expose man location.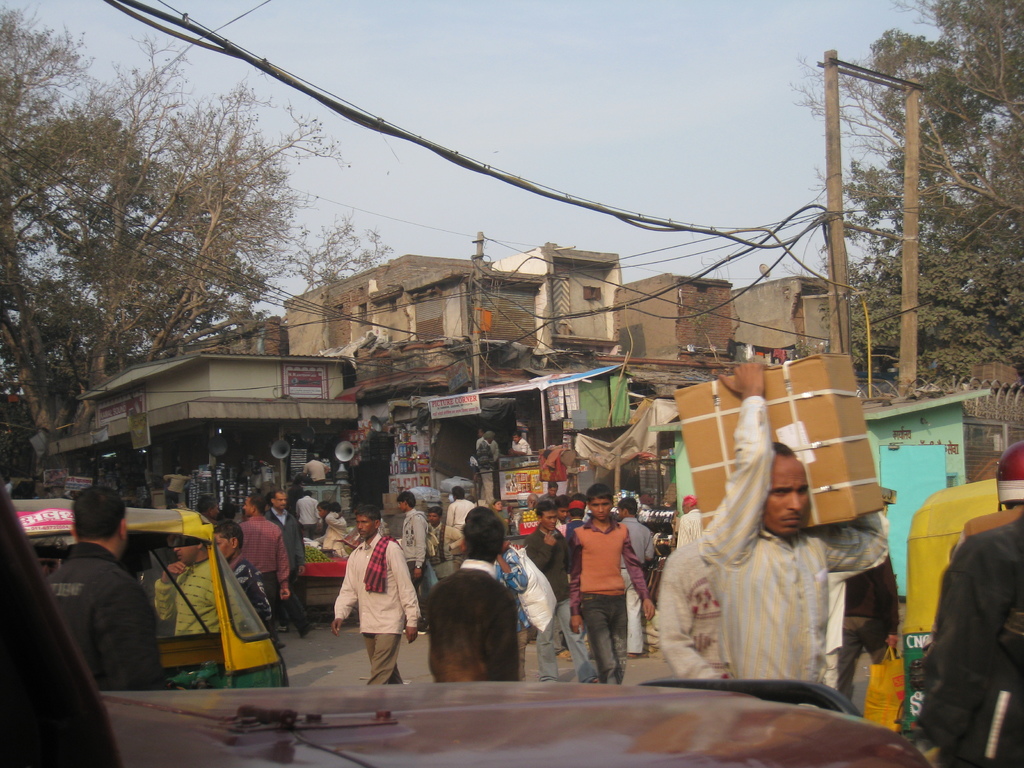
Exposed at l=508, t=429, r=534, b=457.
